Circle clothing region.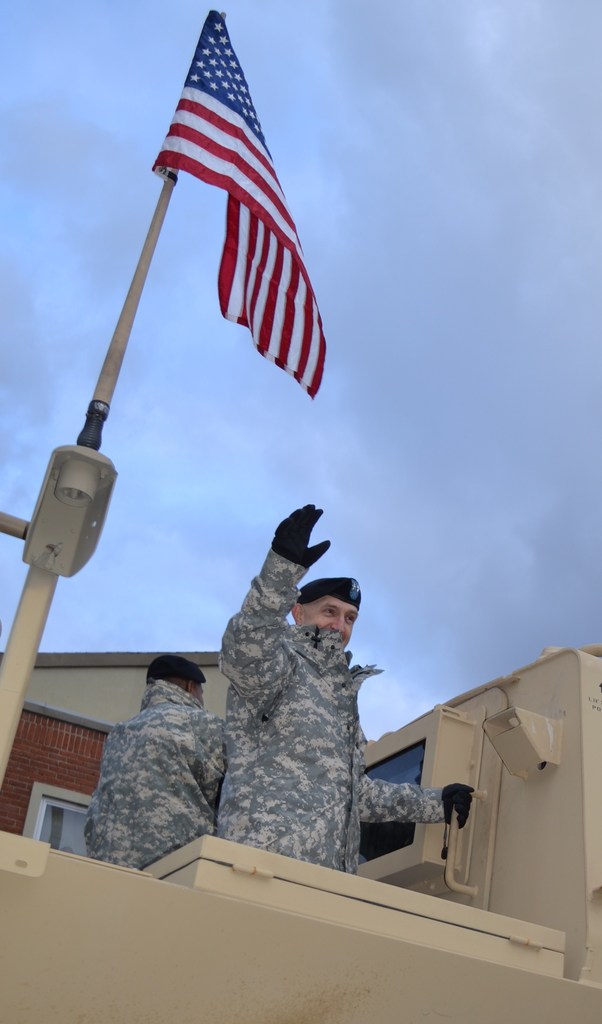
Region: <bbox>203, 536, 452, 867</bbox>.
